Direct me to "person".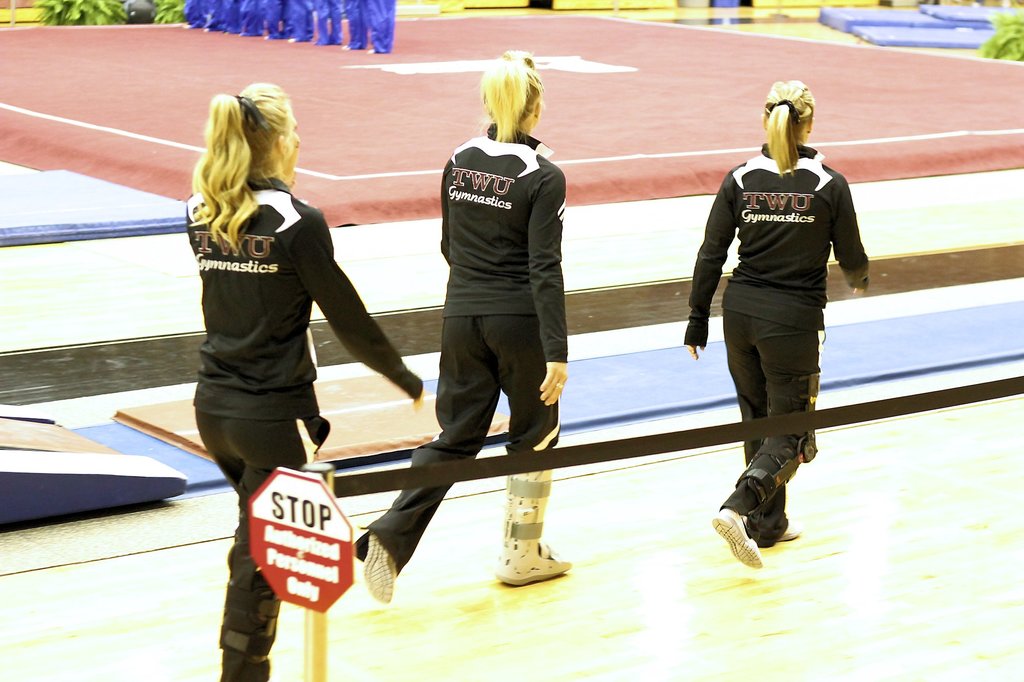
Direction: <box>182,75,430,681</box>.
